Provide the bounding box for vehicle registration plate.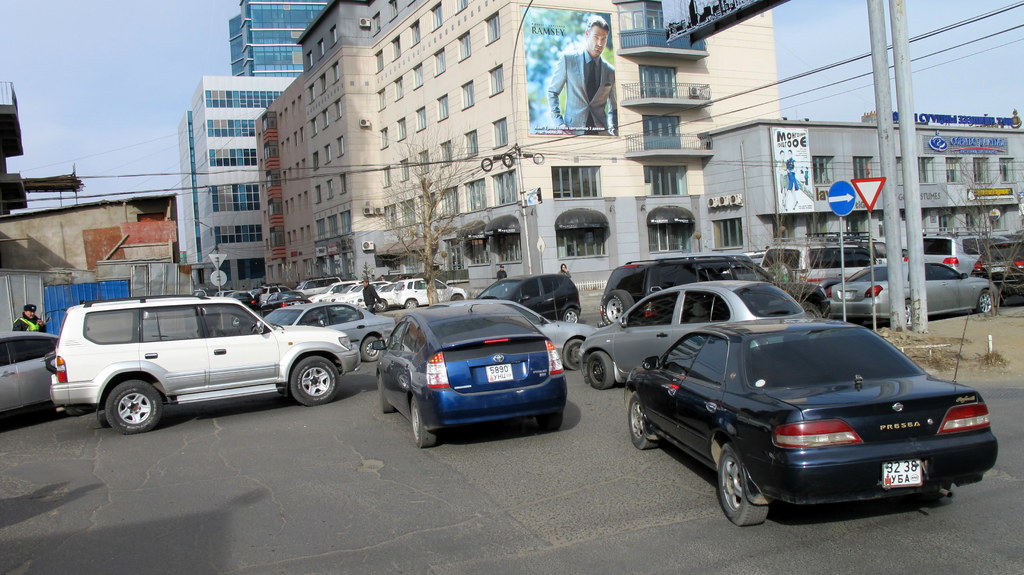
BBox(483, 362, 513, 383).
